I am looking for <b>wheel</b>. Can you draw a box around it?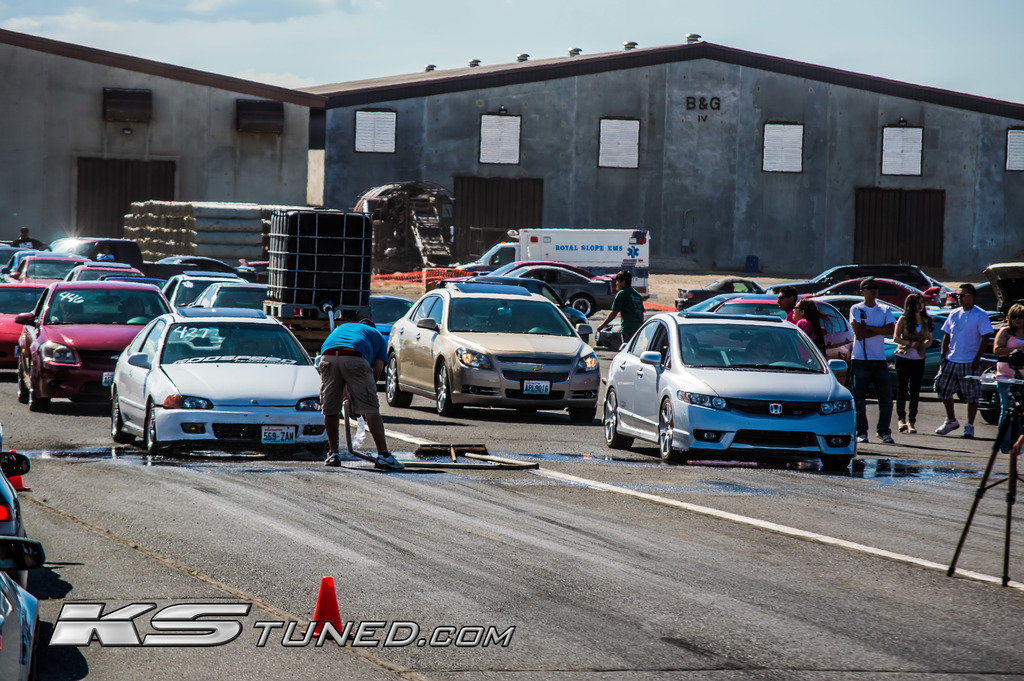
Sure, the bounding box is left=385, top=350, right=412, bottom=406.
